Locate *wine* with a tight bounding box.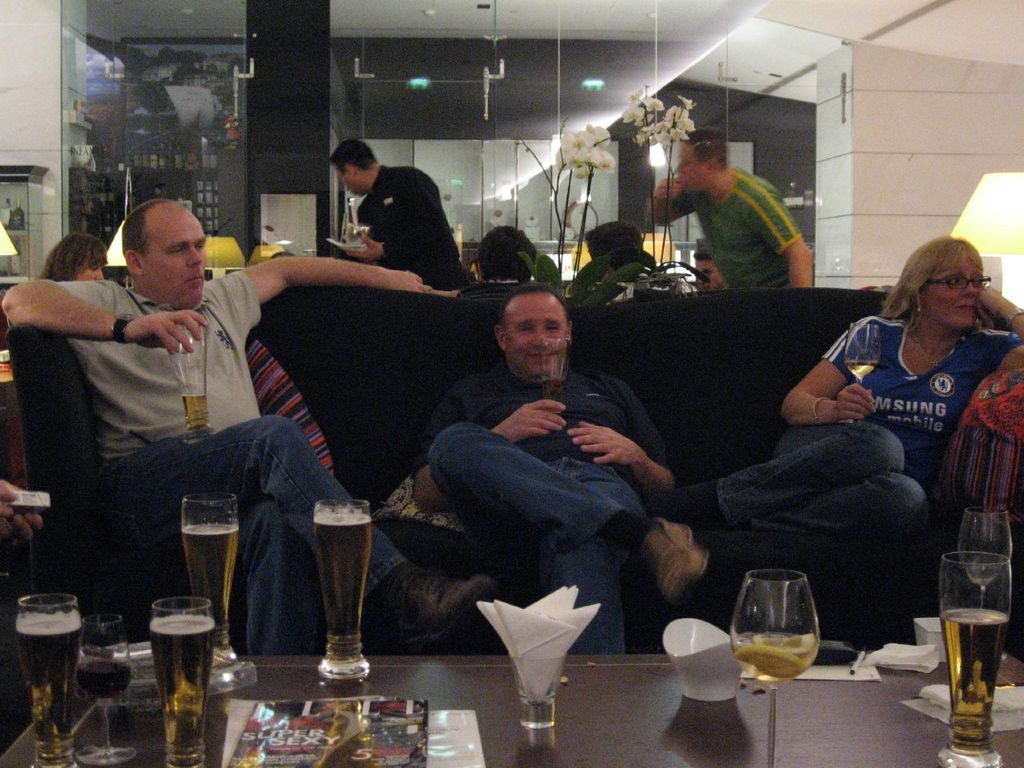
l=185, t=524, r=238, b=648.
